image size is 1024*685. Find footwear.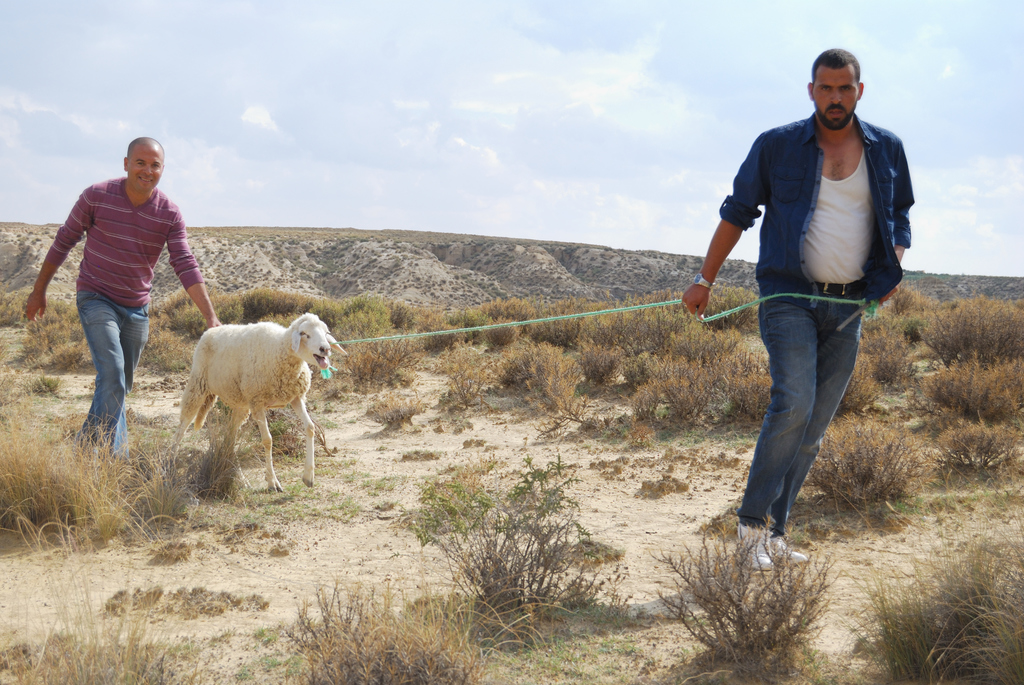
left=769, top=531, right=815, bottom=569.
